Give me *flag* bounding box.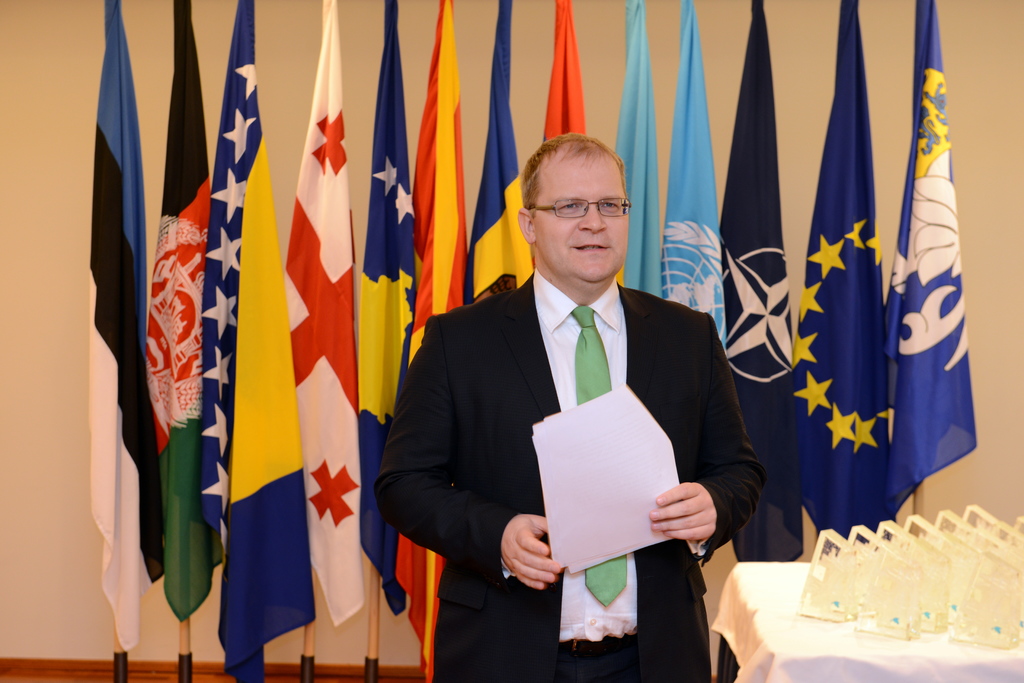
[87, 0, 169, 653].
